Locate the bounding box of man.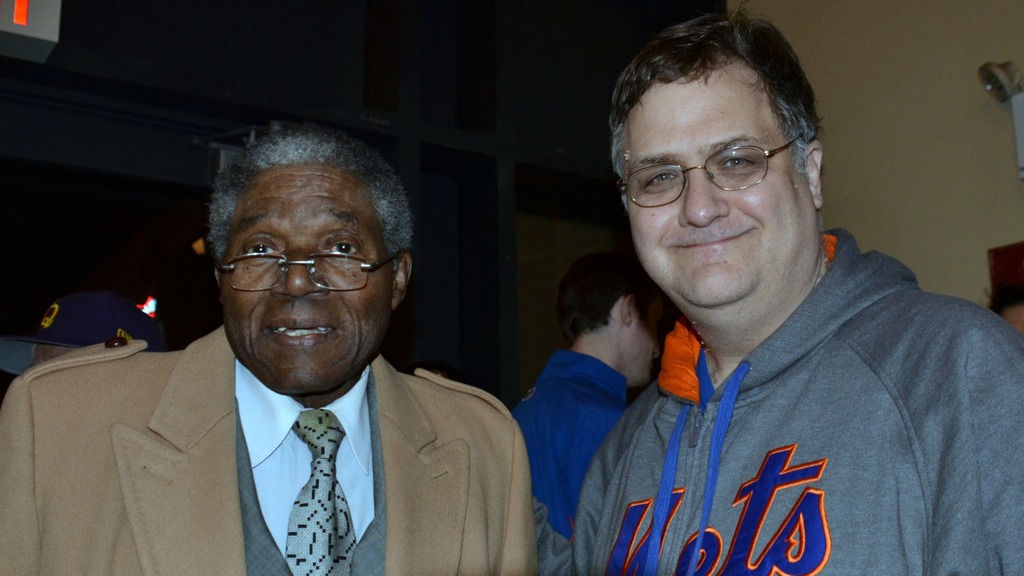
Bounding box: left=510, top=226, right=671, bottom=537.
